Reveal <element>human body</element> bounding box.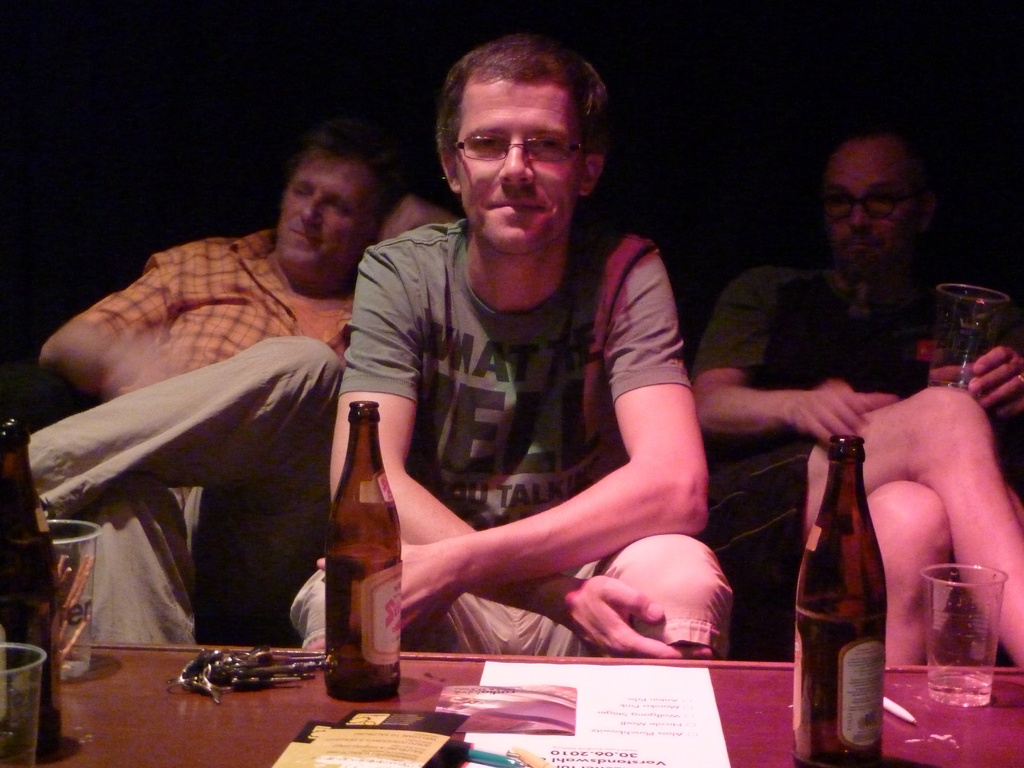
Revealed: (x1=688, y1=241, x2=1017, y2=667).
